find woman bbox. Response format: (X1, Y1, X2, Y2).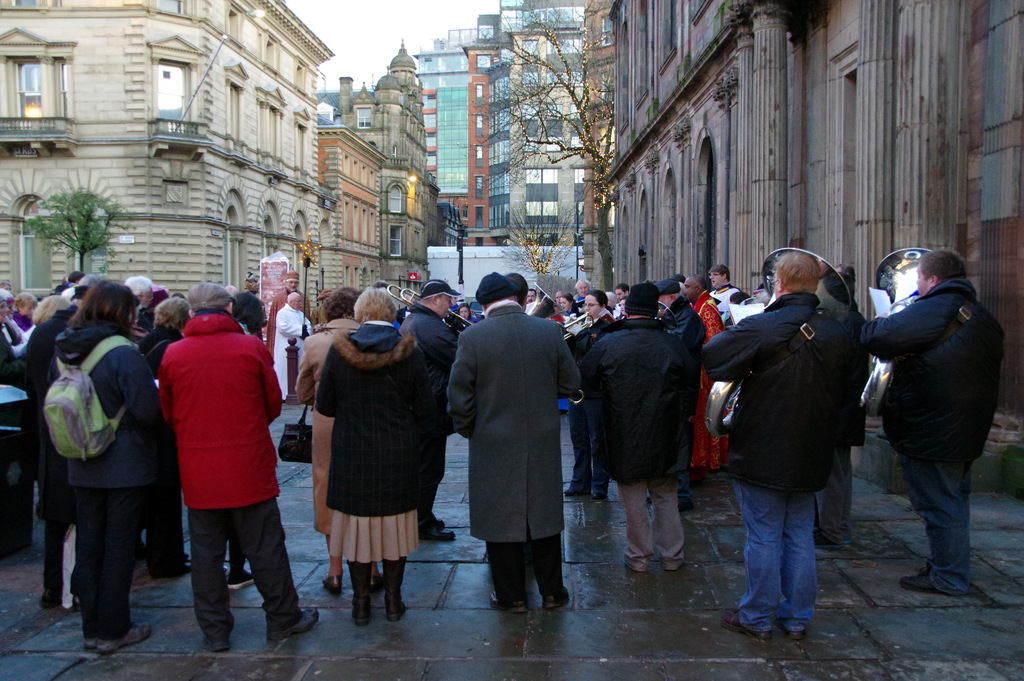
(316, 286, 432, 627).
